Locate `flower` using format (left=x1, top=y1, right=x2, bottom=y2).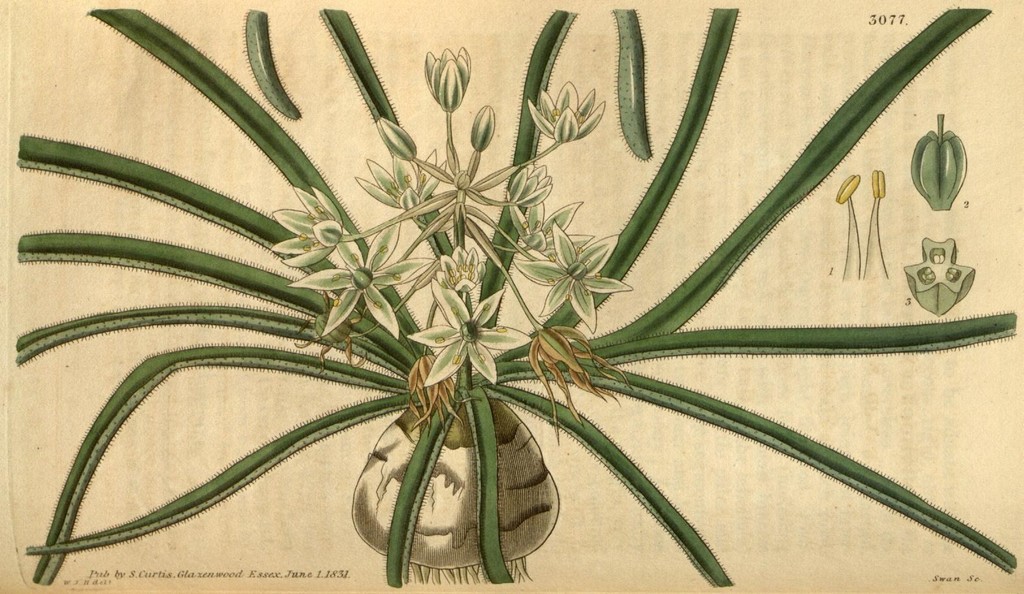
(left=289, top=225, right=432, bottom=338).
